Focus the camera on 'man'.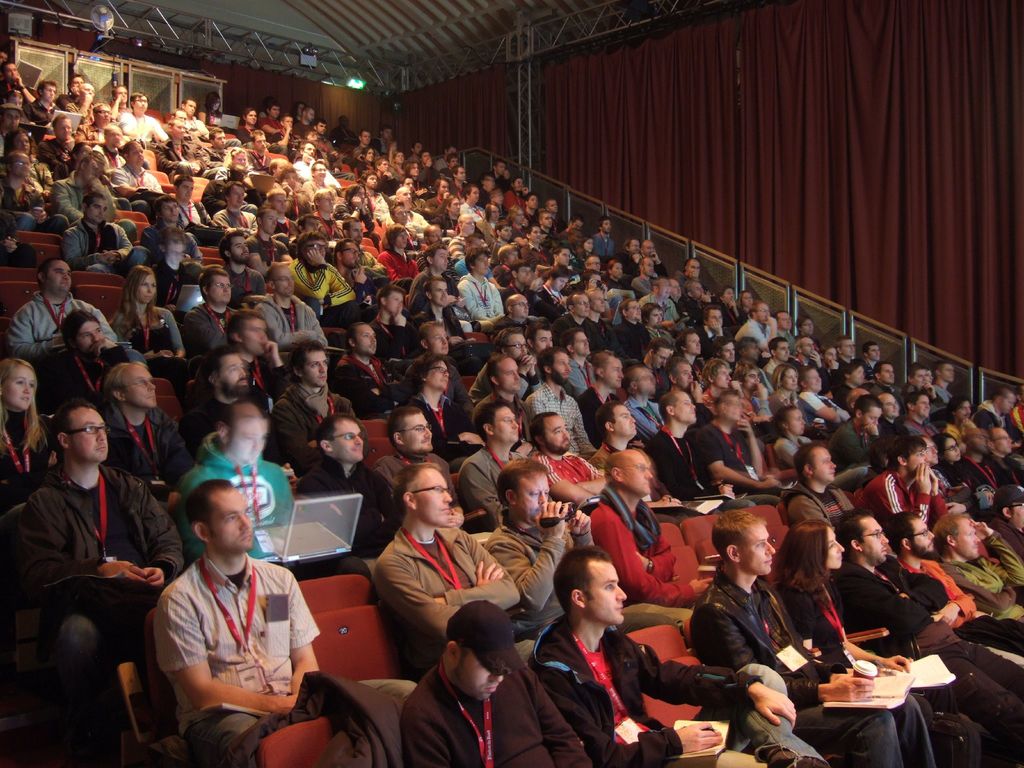
Focus region: x1=646, y1=341, x2=670, y2=365.
